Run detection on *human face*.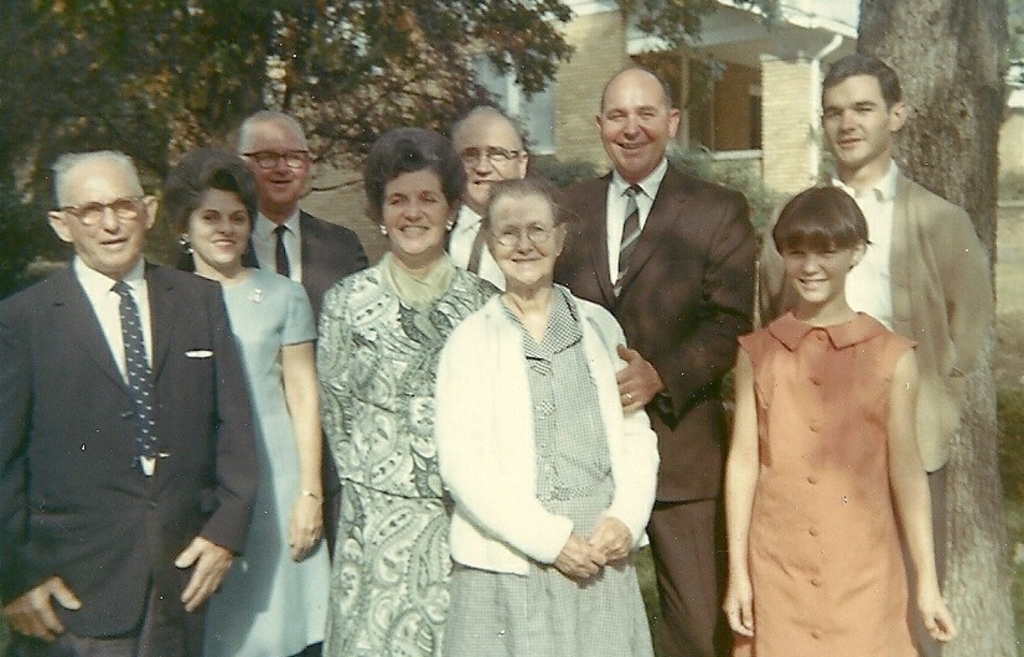
Result: box(73, 169, 155, 267).
